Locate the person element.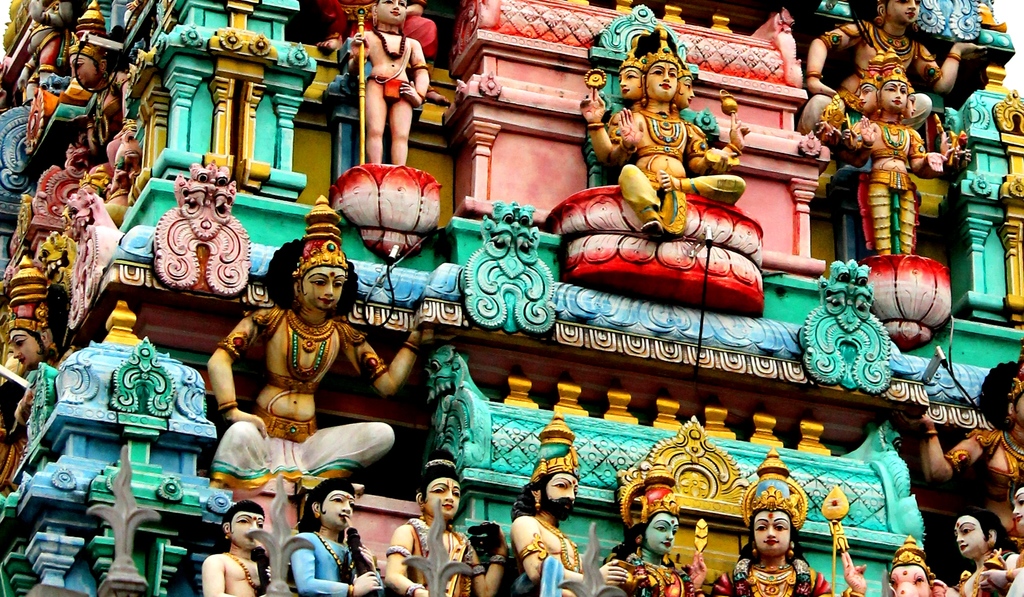
Element bbox: l=276, t=480, r=384, b=596.
